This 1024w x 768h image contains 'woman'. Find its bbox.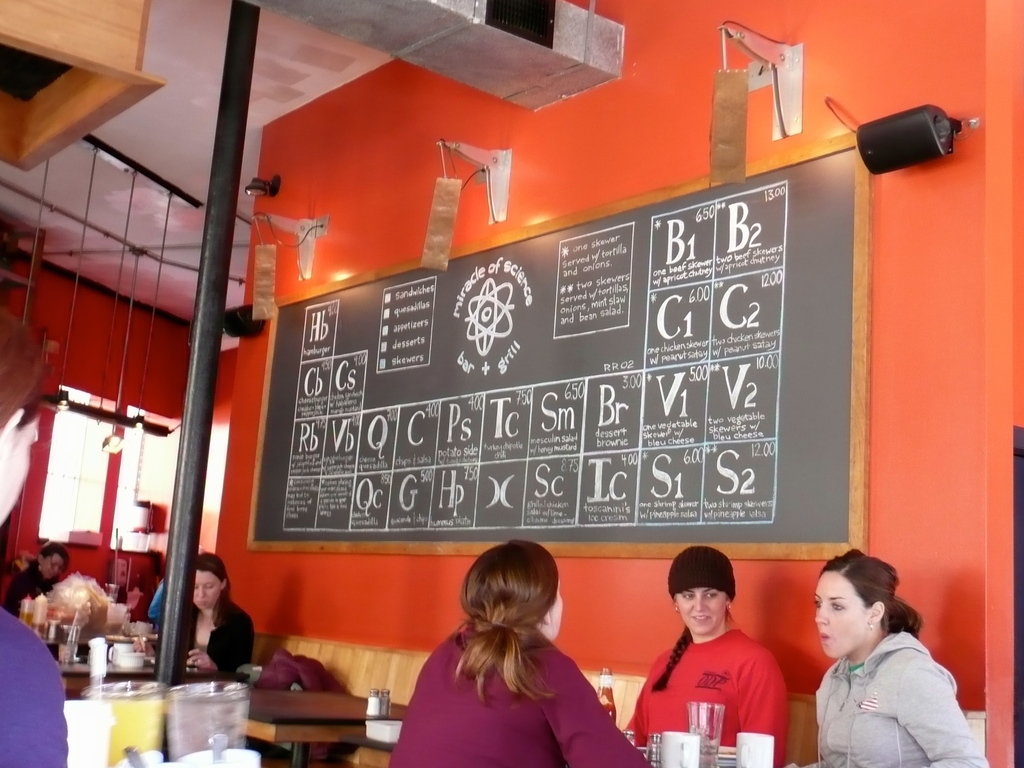
<region>1, 543, 68, 653</region>.
